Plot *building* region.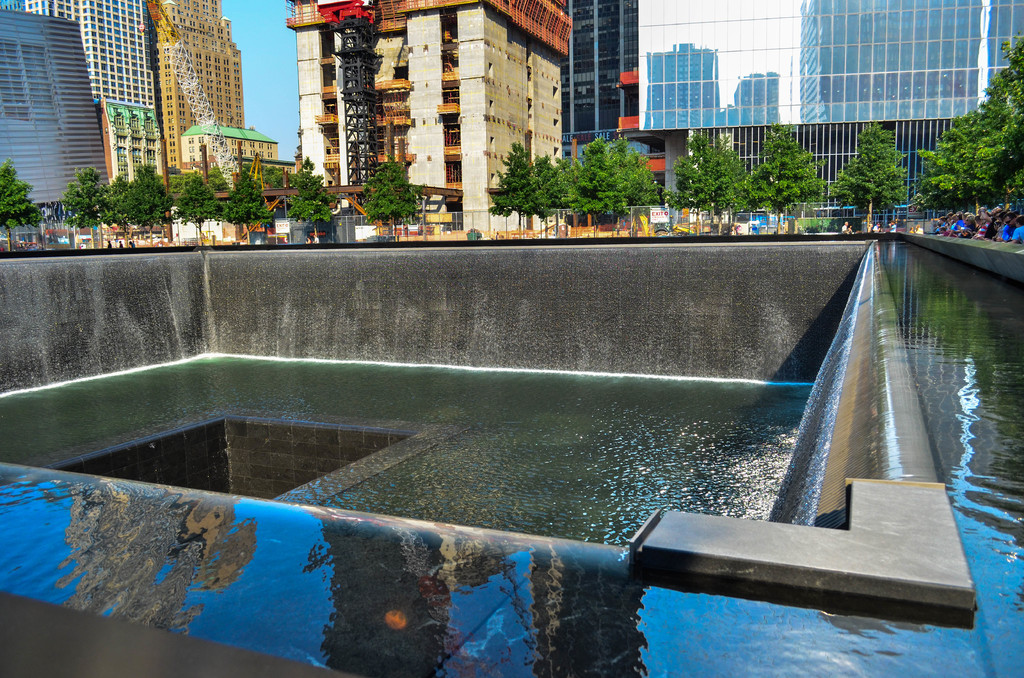
Plotted at 291/0/573/230.
